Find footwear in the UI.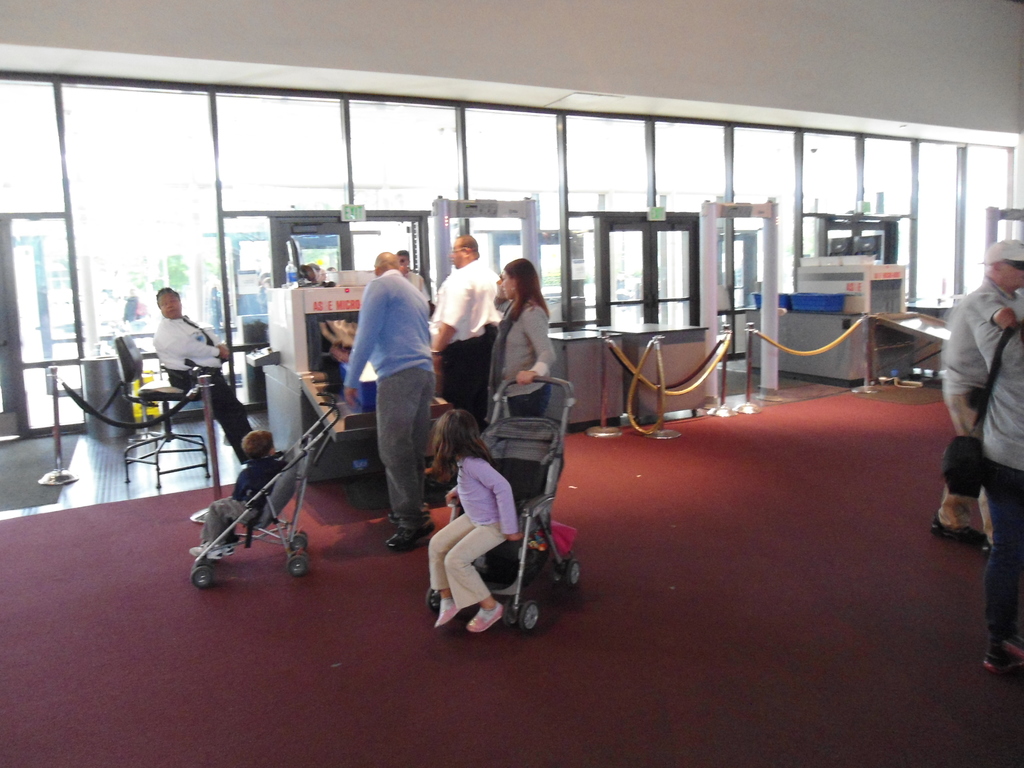
UI element at left=920, top=515, right=980, bottom=537.
